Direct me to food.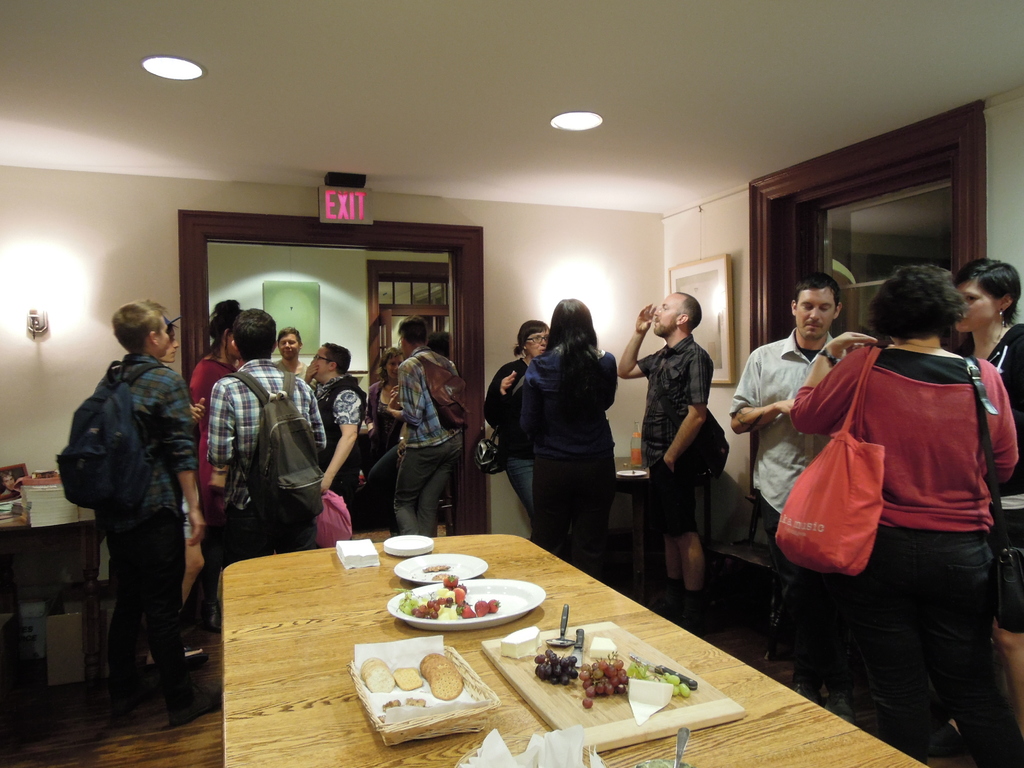
Direction: box(358, 650, 465, 725).
